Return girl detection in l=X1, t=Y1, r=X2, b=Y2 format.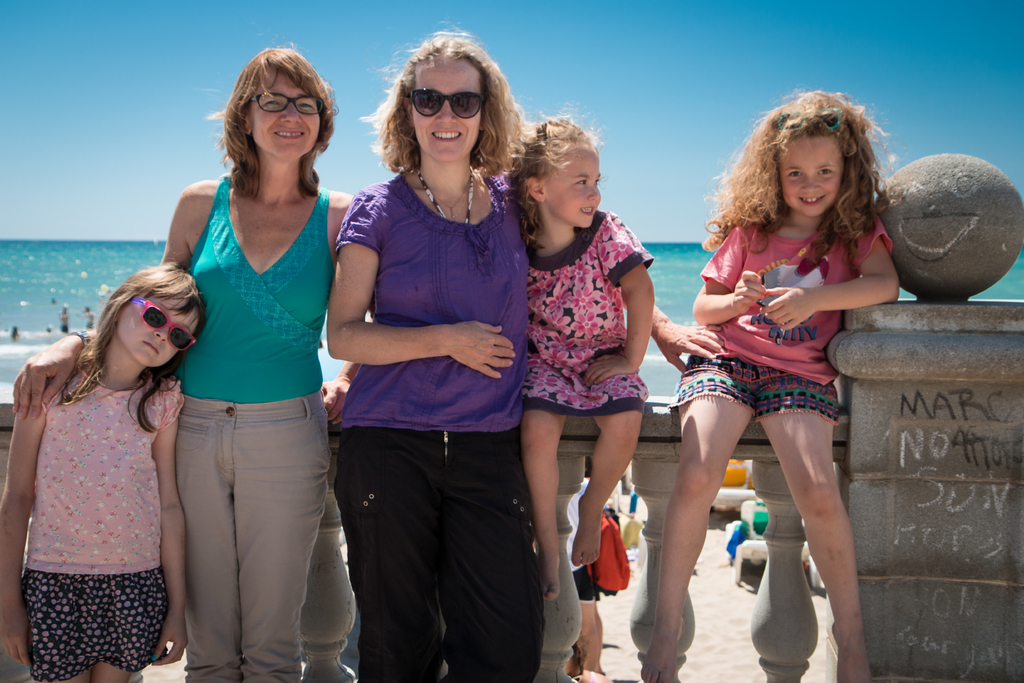
l=1, t=259, r=207, b=682.
